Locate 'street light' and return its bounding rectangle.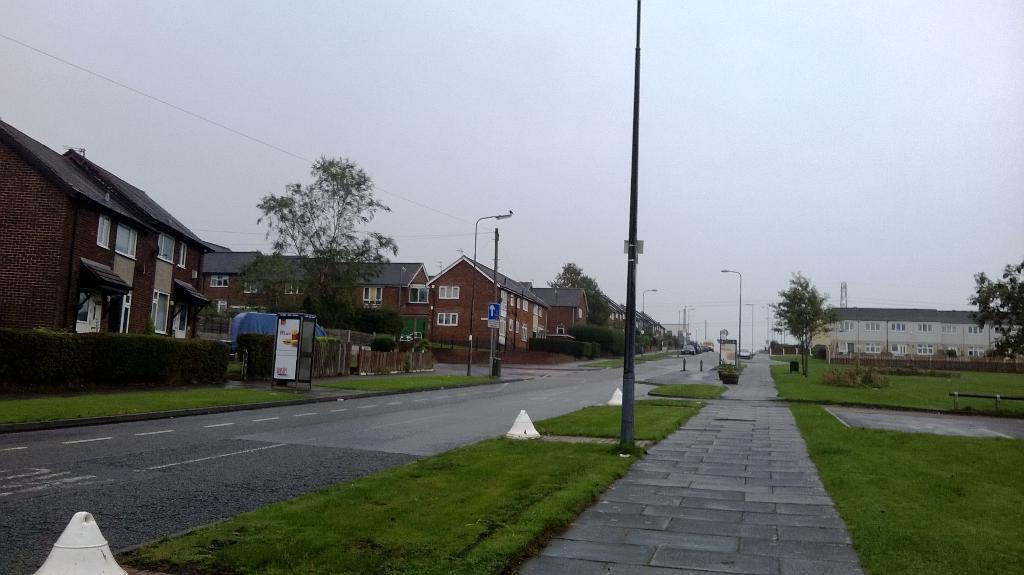
{"left": 719, "top": 271, "right": 745, "bottom": 371}.
